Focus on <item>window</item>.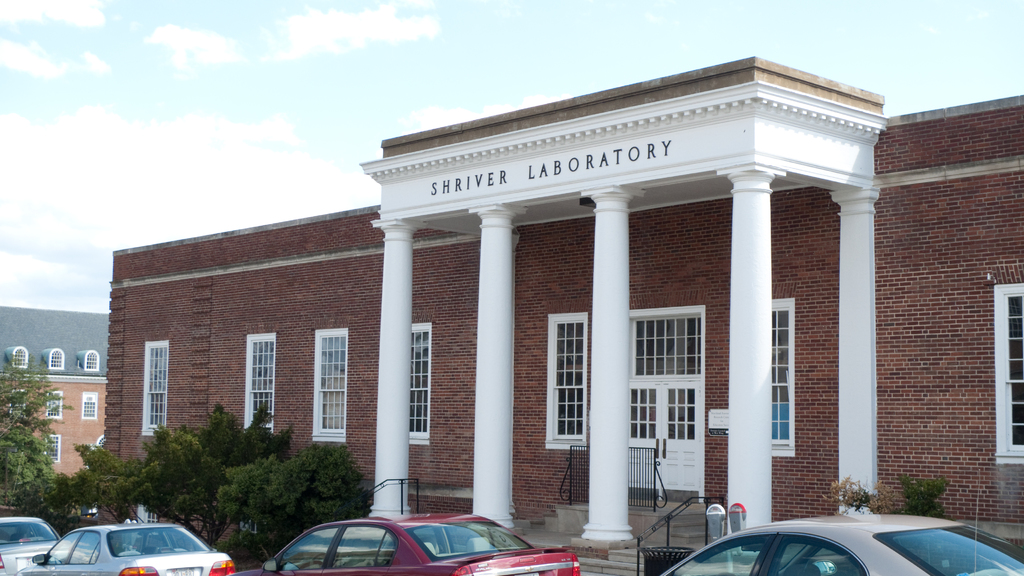
Focused at pyautogui.locateOnScreen(42, 529, 84, 563).
